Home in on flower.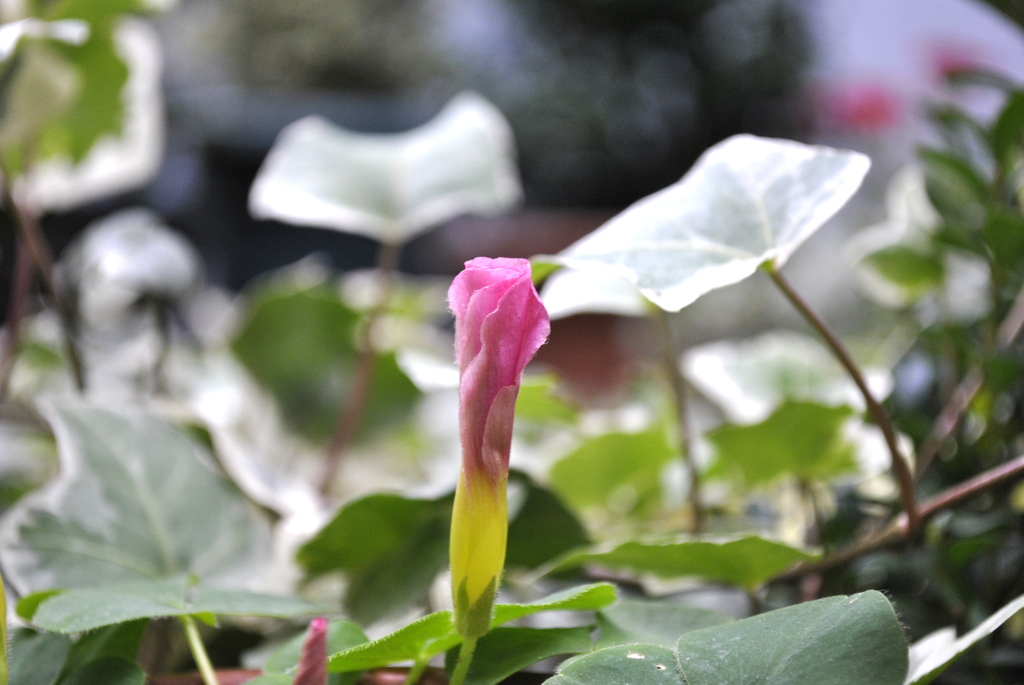
Homed in at l=433, t=256, r=552, b=639.
